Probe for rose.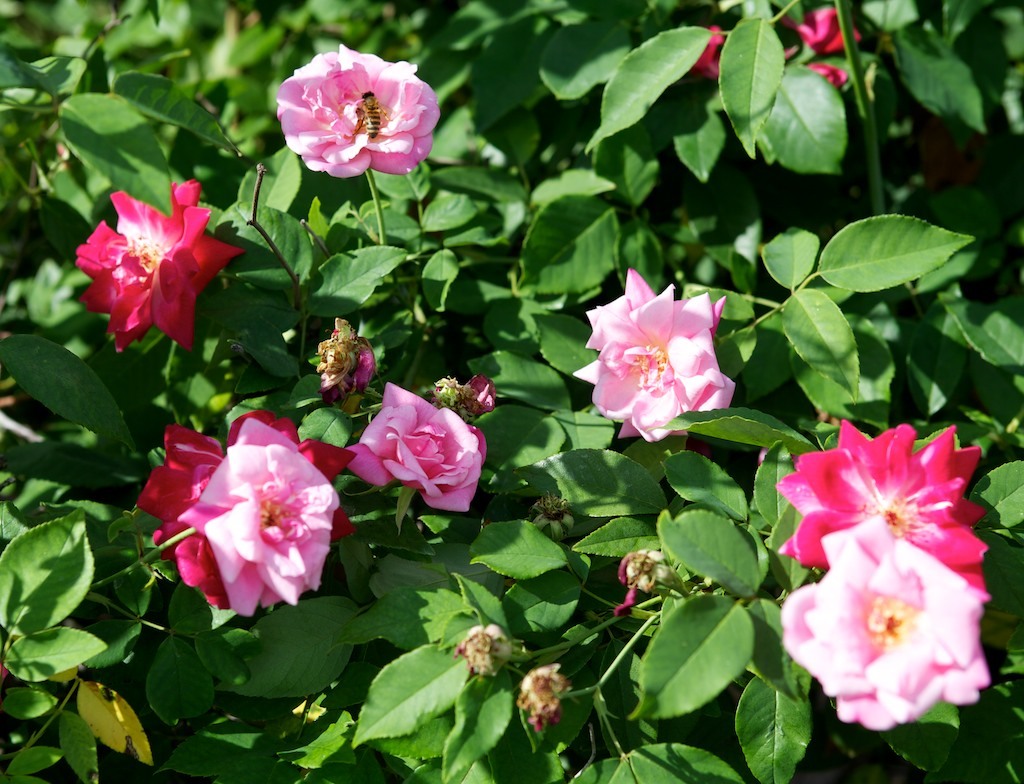
Probe result: bbox=(770, 416, 987, 597).
